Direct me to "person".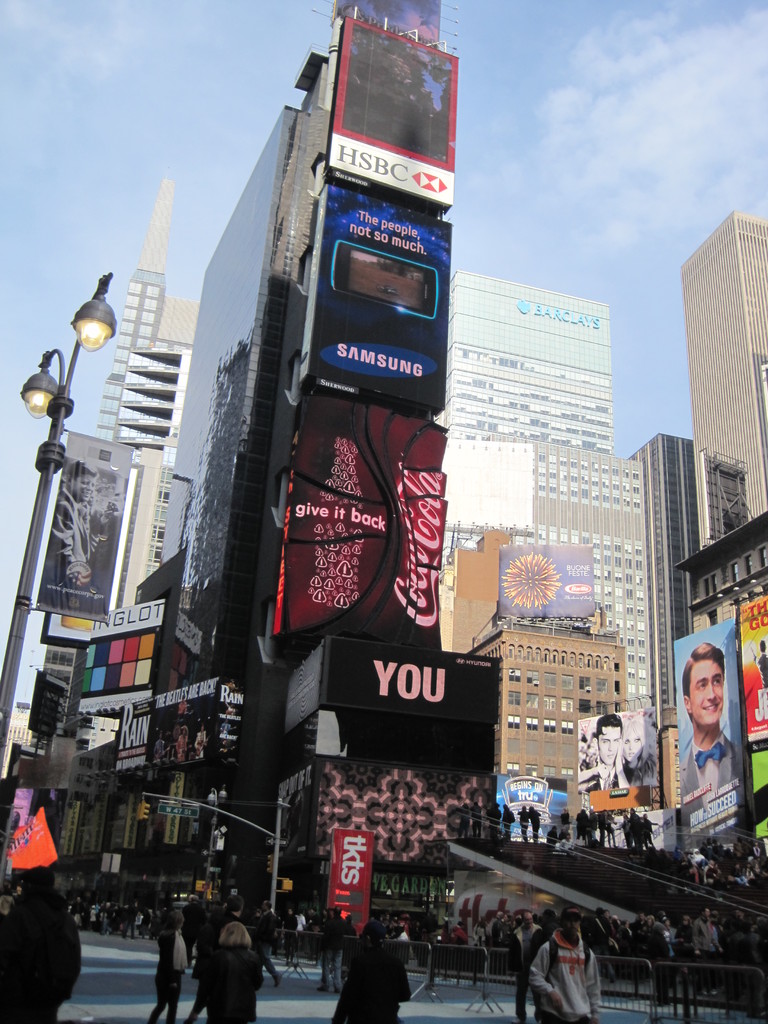
Direction: <bbox>575, 719, 629, 788</bbox>.
